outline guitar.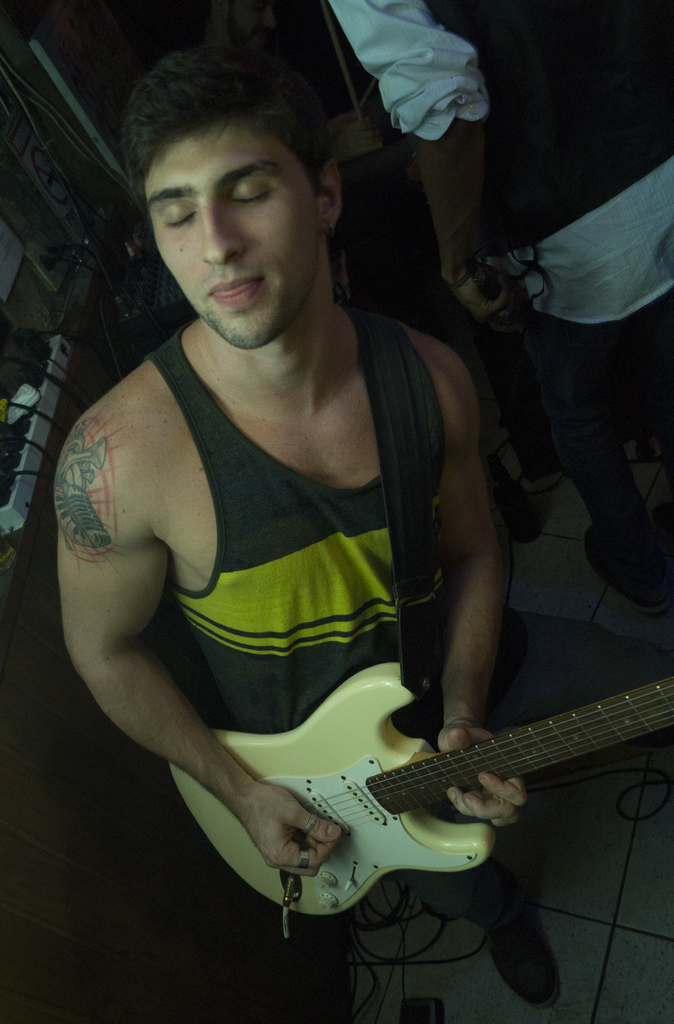
Outline: {"left": 138, "top": 673, "right": 673, "bottom": 938}.
